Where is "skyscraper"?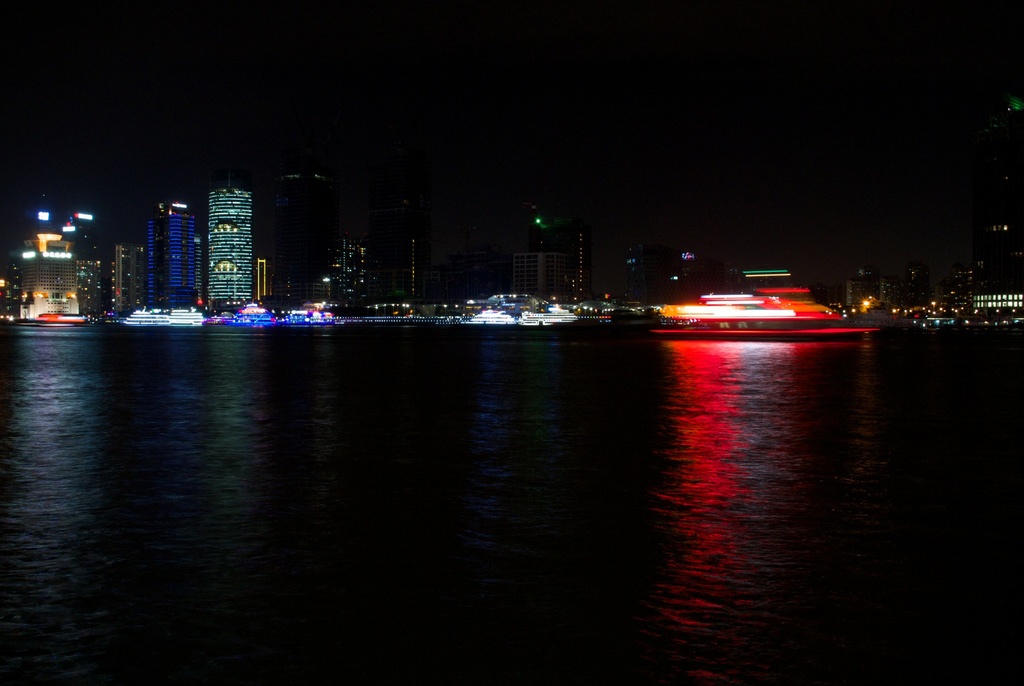
x1=100 y1=239 x2=148 y2=319.
